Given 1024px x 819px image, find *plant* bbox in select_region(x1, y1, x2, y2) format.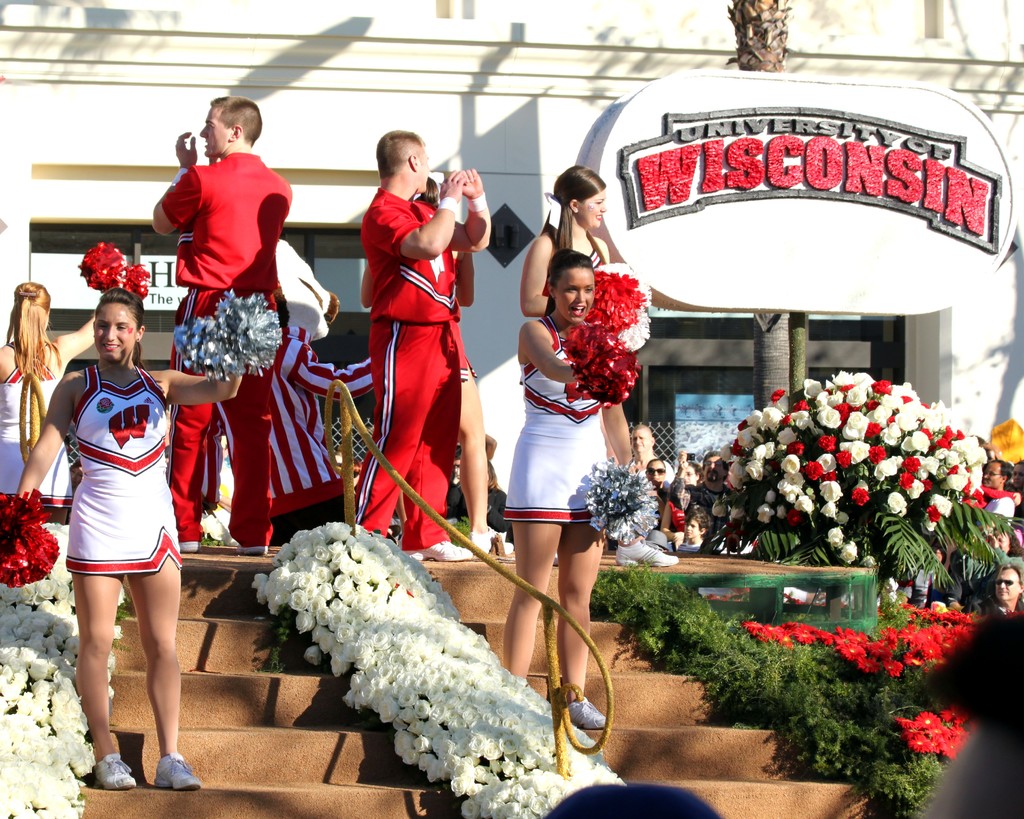
select_region(2, 482, 144, 818).
